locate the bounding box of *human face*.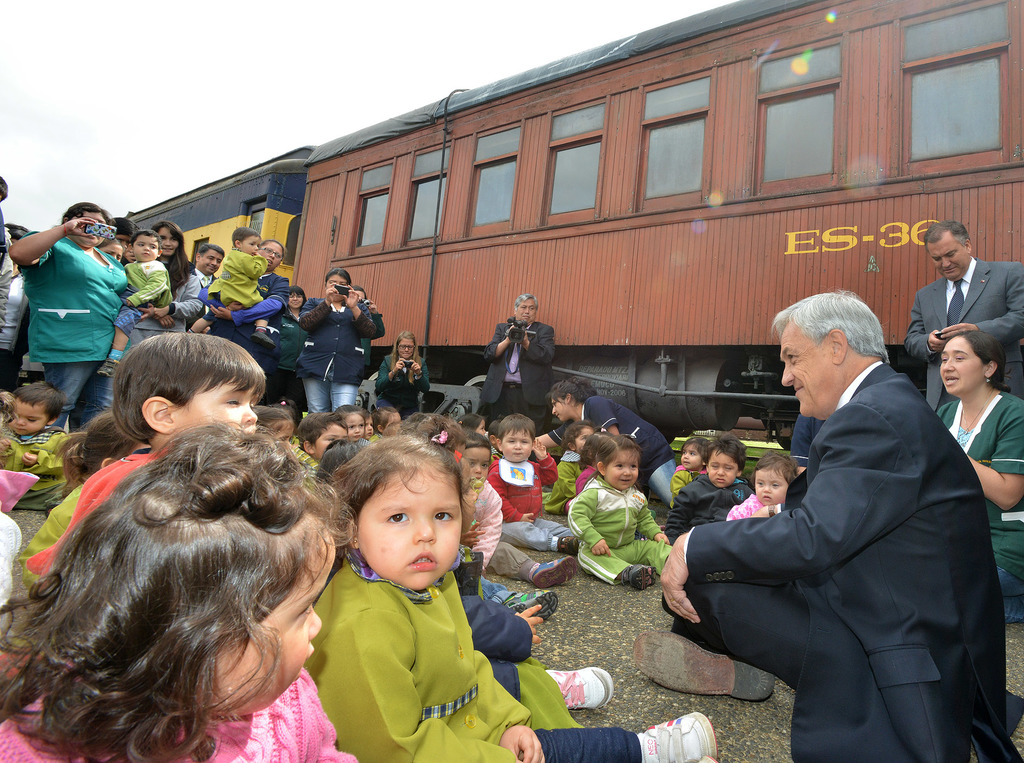
Bounding box: <bbox>199, 249, 223, 273</bbox>.
